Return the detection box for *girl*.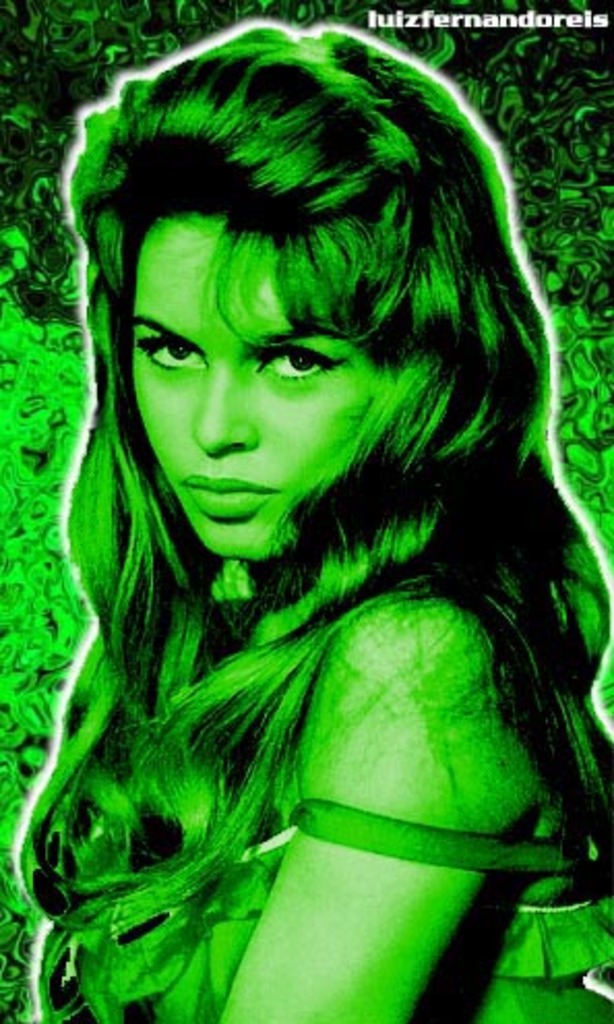
bbox(21, 25, 612, 1022).
